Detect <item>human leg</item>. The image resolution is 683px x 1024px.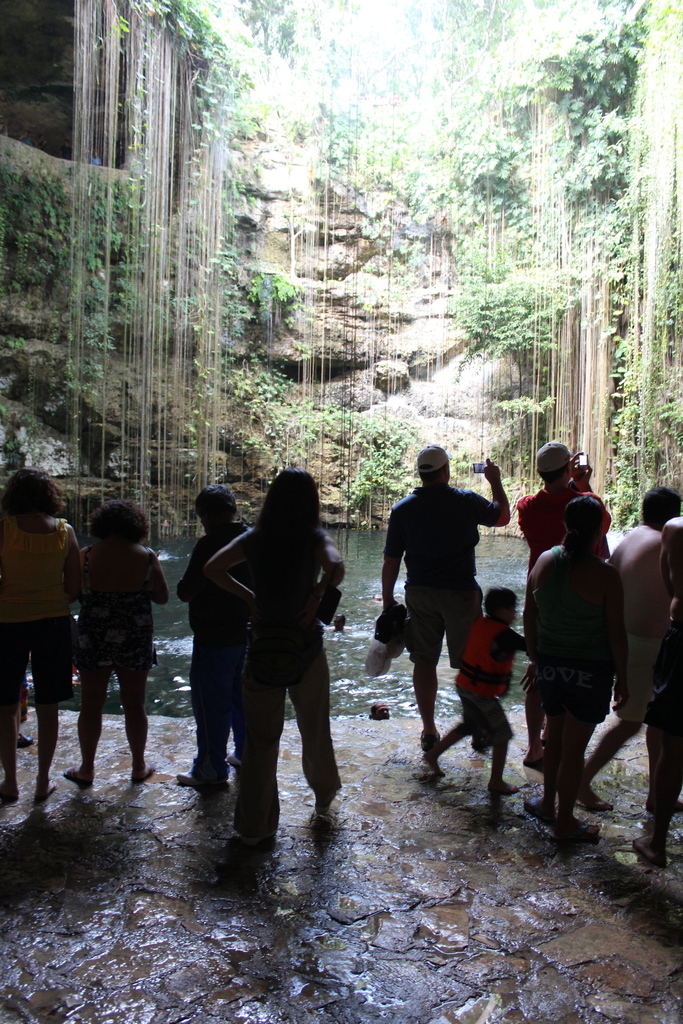
locate(22, 609, 71, 795).
